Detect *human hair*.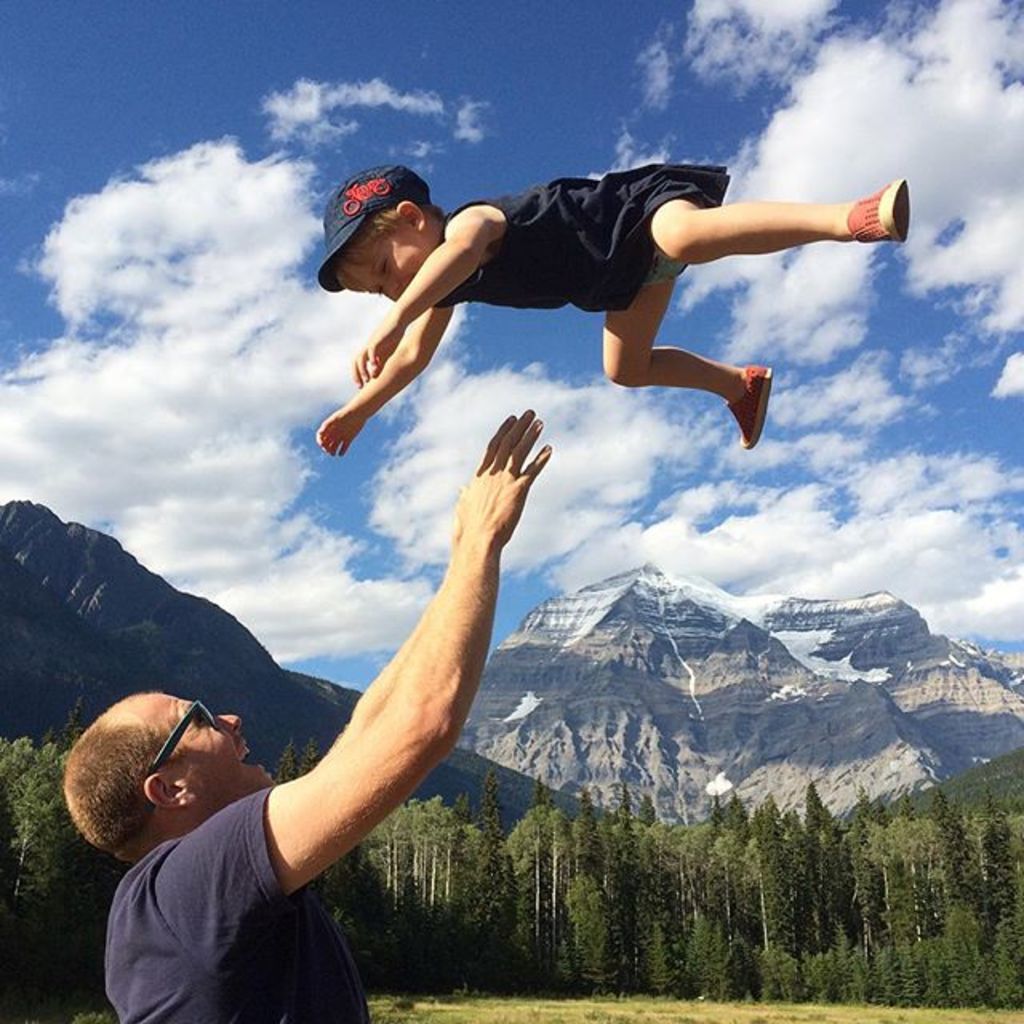
Detected at bbox=[58, 712, 206, 880].
